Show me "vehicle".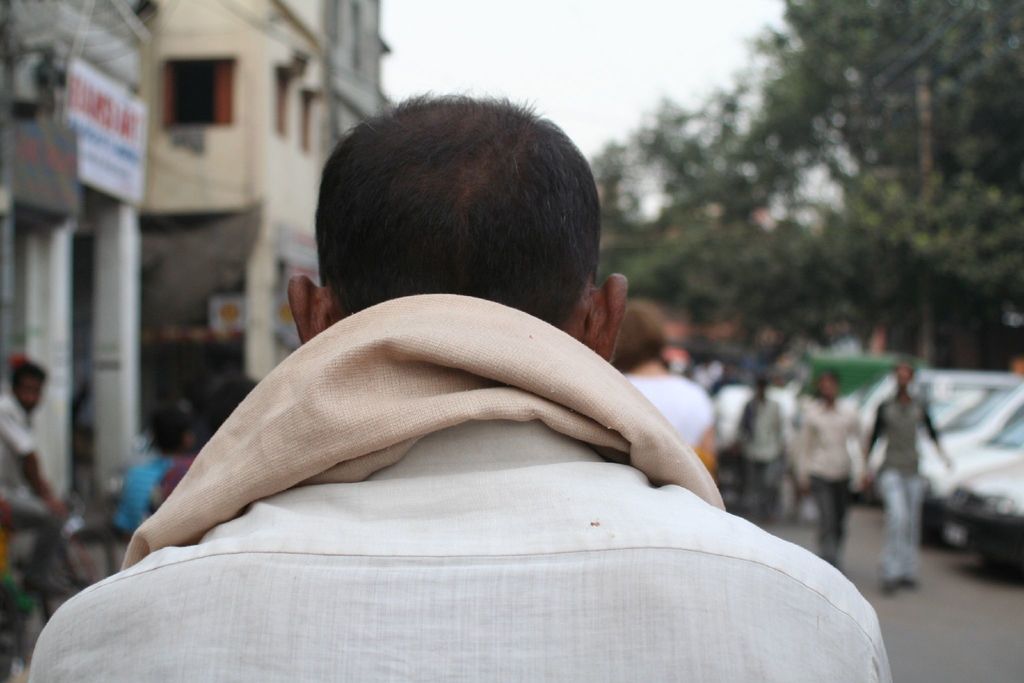
"vehicle" is here: <bbox>903, 380, 1022, 514</bbox>.
